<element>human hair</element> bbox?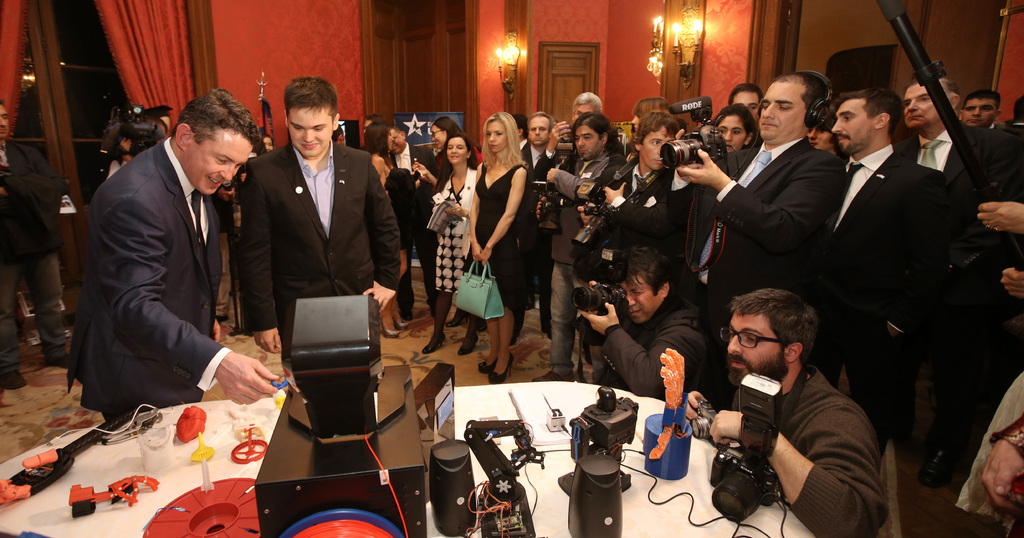
Rect(430, 113, 467, 149)
